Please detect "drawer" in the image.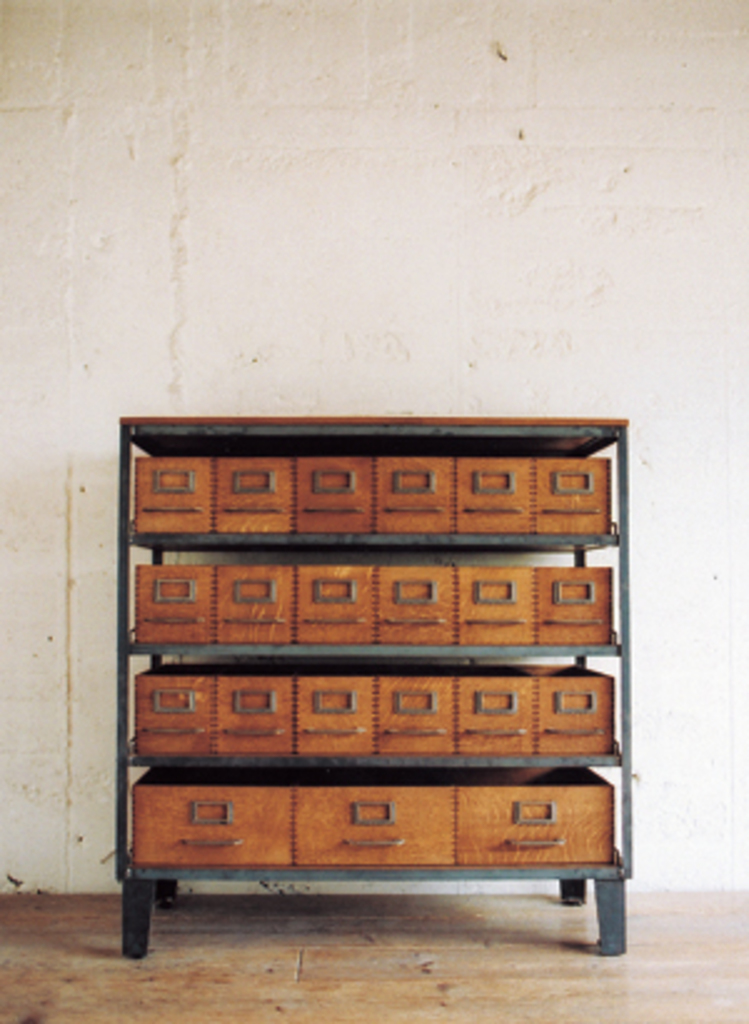
x1=292, y1=789, x2=457, y2=867.
